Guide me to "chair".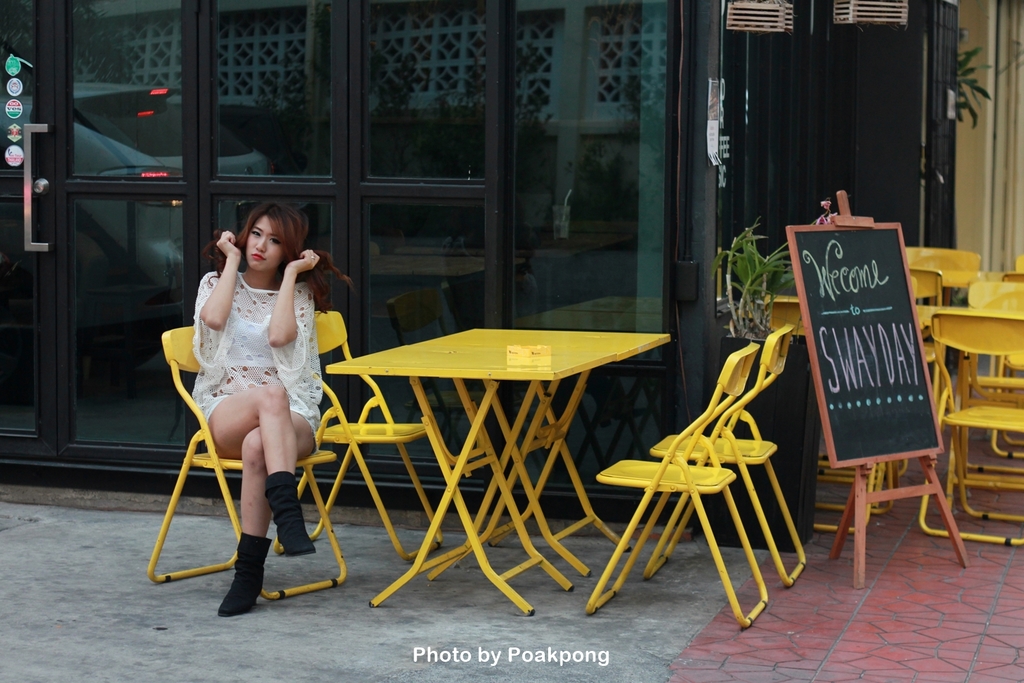
Guidance: <bbox>584, 343, 769, 629</bbox>.
